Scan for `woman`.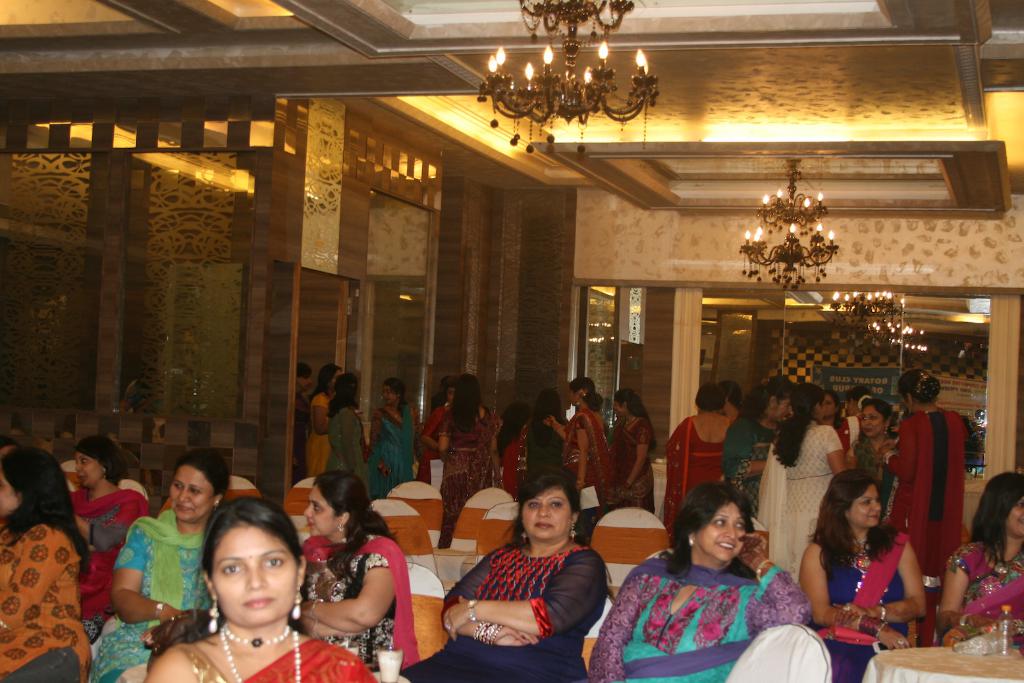
Scan result: 150, 493, 381, 682.
